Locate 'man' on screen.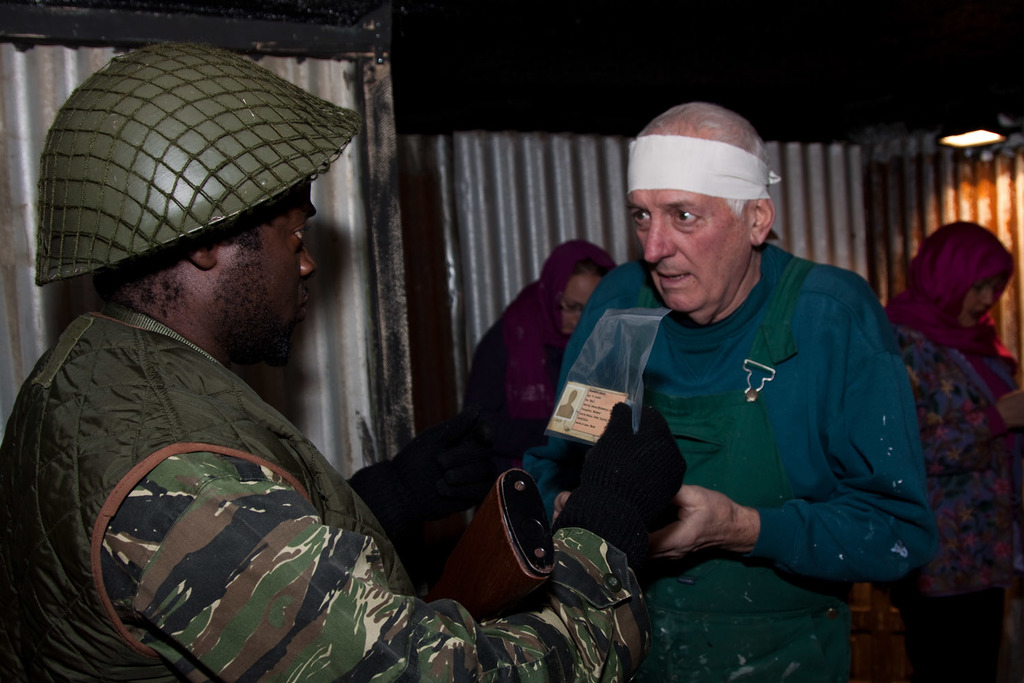
On screen at 517,112,928,682.
